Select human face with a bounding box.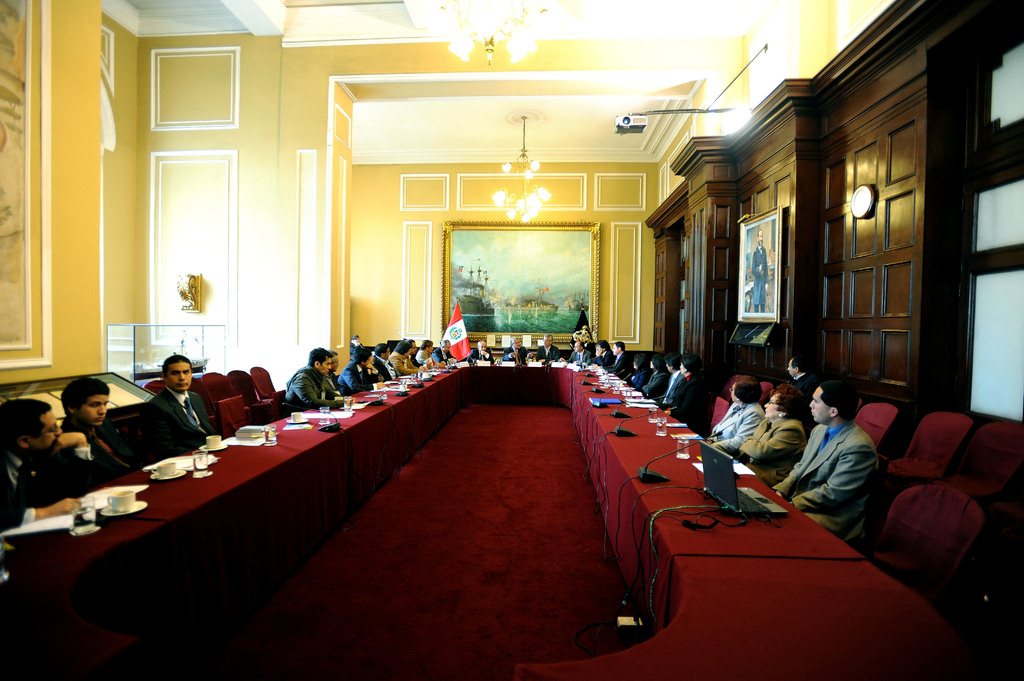
(35, 406, 63, 450).
